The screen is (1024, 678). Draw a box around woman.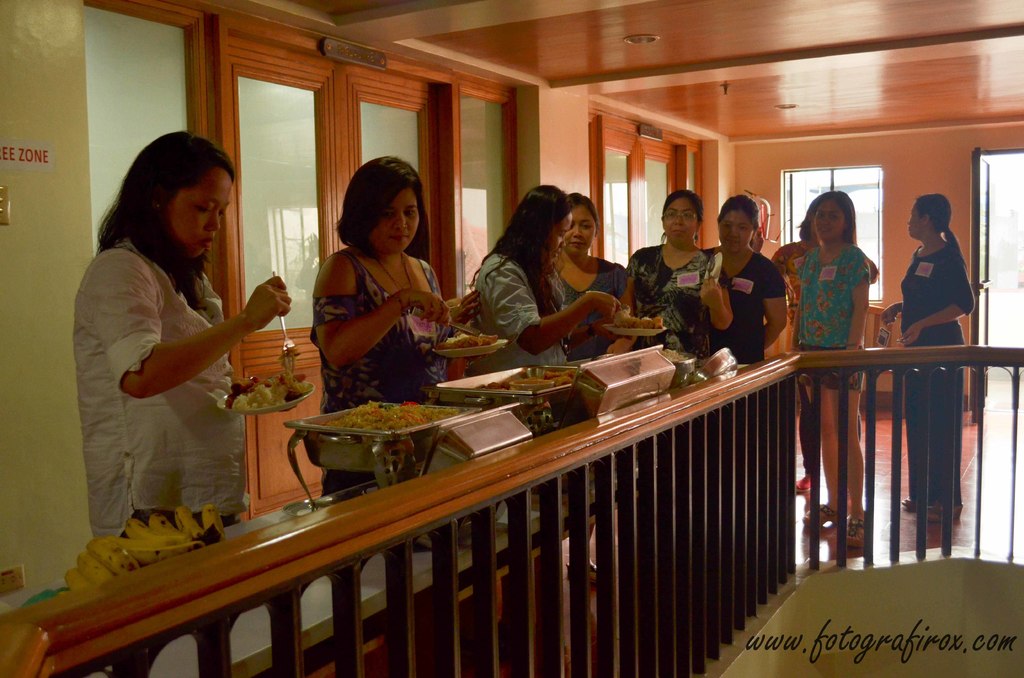
box(695, 188, 787, 365).
